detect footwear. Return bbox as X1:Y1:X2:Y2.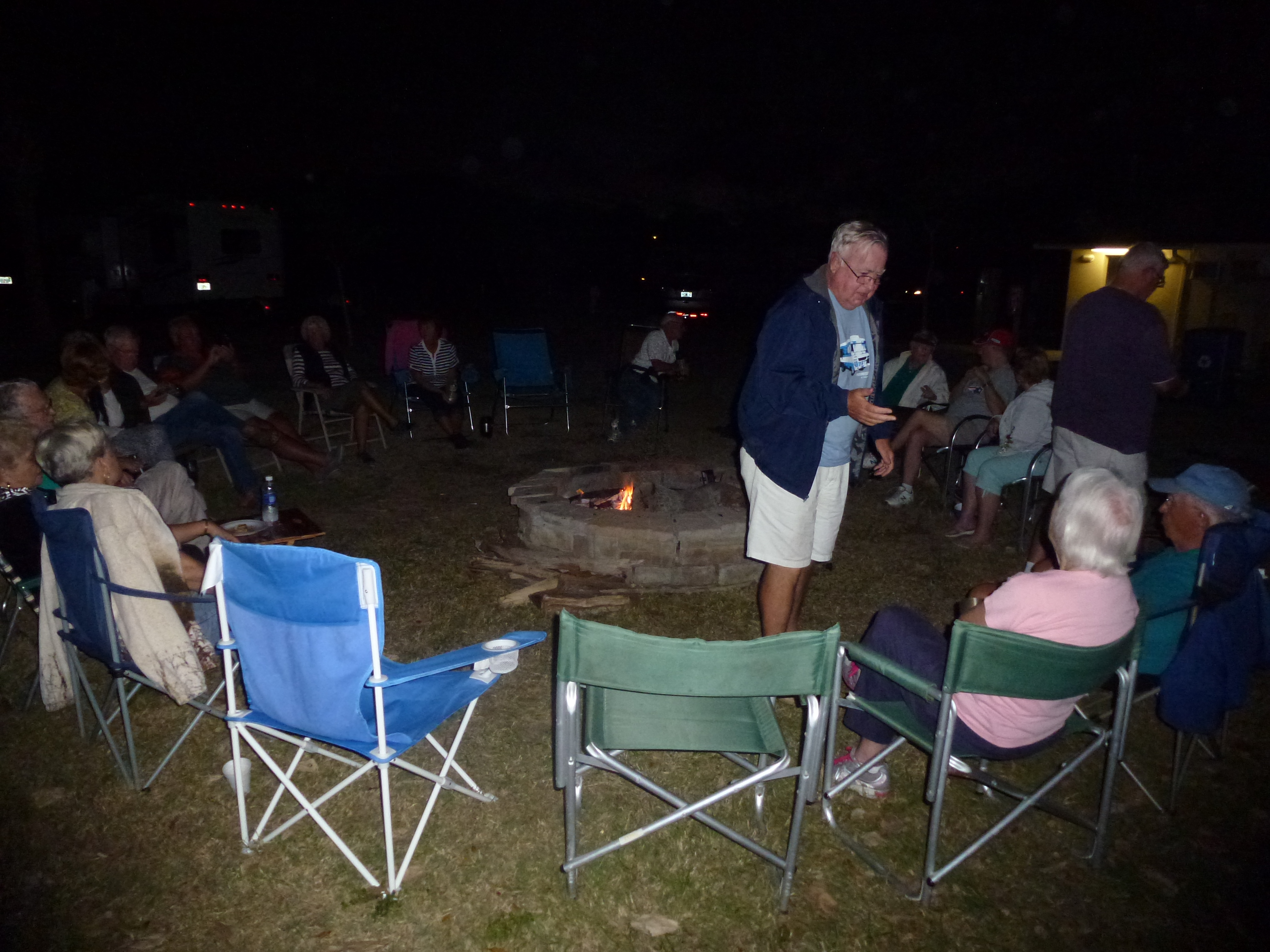
105:132:112:137.
